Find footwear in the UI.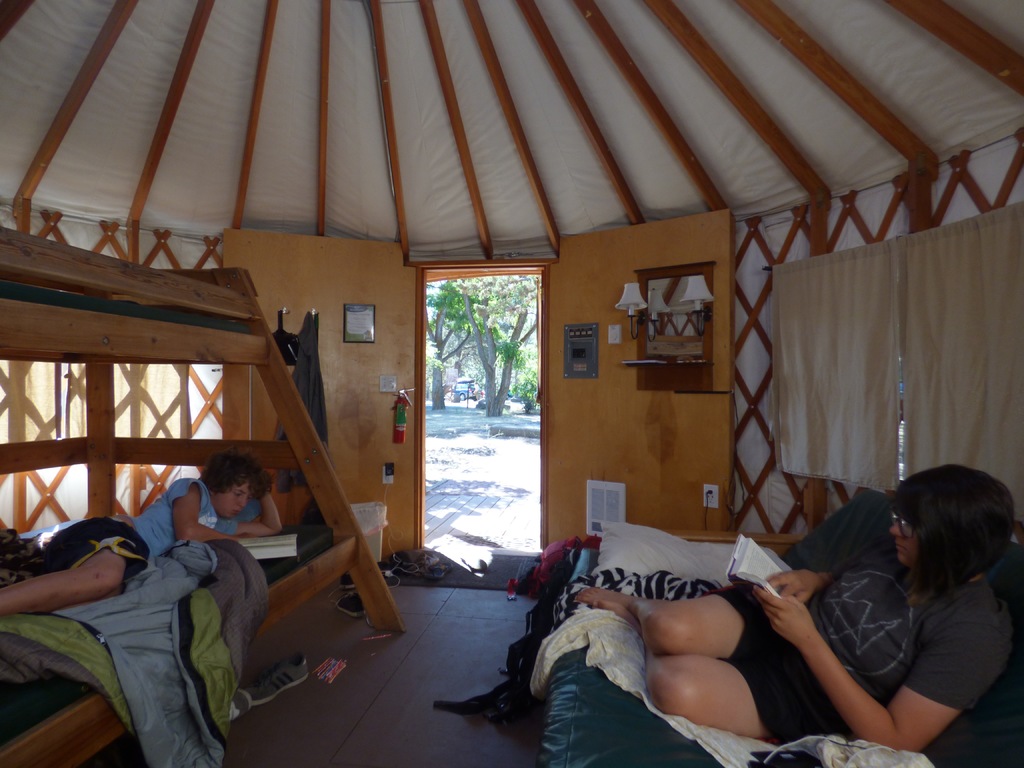
UI element at bbox=(227, 694, 250, 720).
